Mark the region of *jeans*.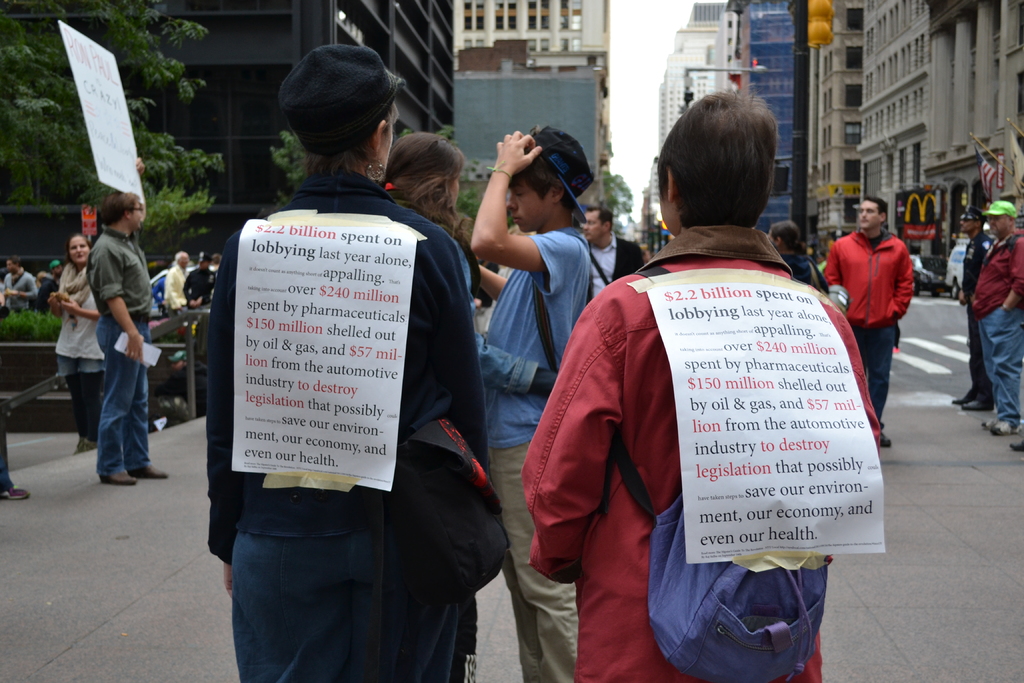
Region: BBox(233, 533, 464, 682).
